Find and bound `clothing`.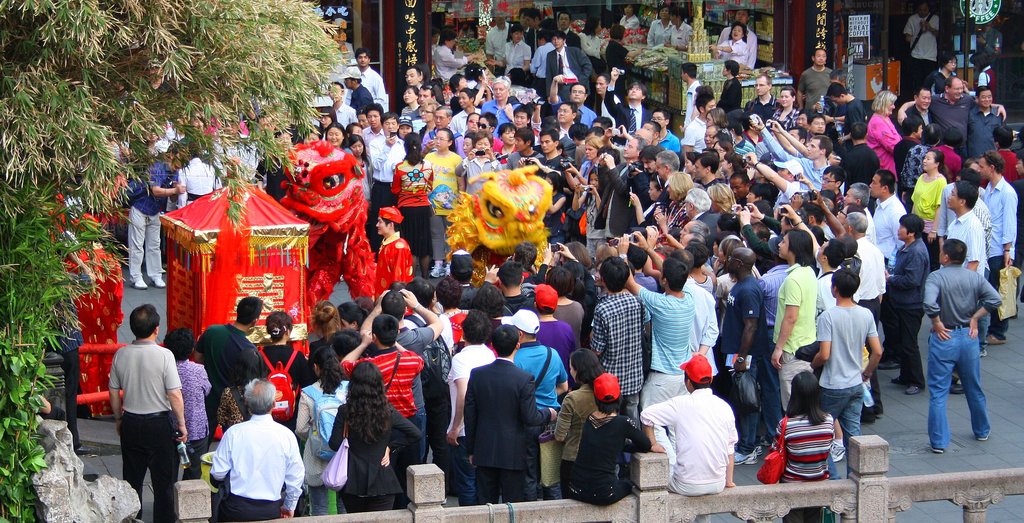
Bound: <bbox>657, 130, 684, 151</bbox>.
